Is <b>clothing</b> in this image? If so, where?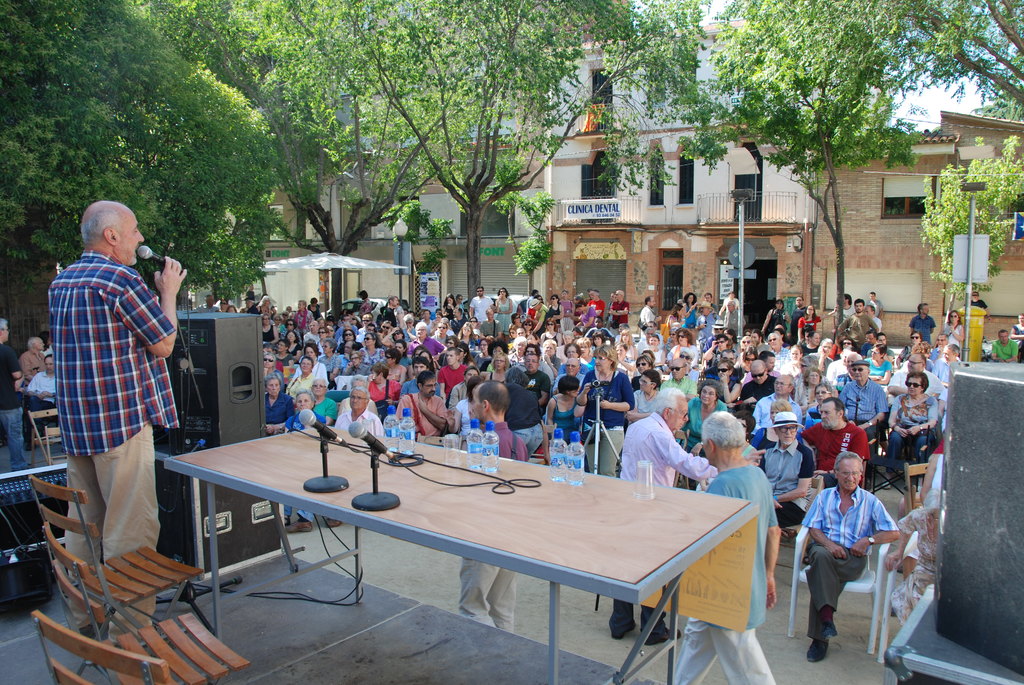
Yes, at 367 385 401 407.
